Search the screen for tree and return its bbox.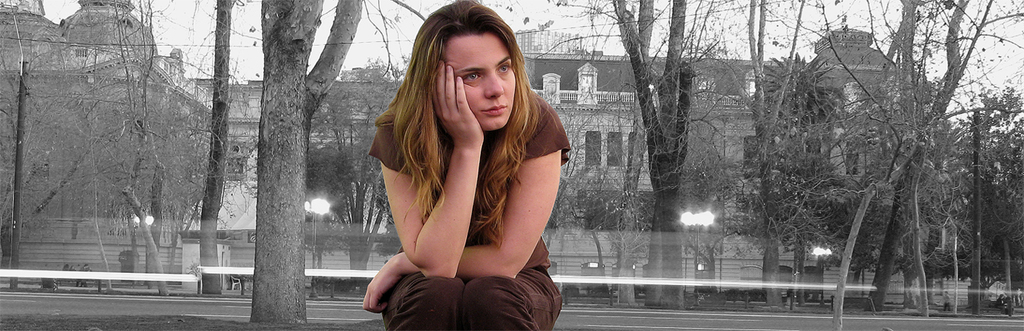
Found: pyautogui.locateOnScreen(704, 0, 791, 312).
